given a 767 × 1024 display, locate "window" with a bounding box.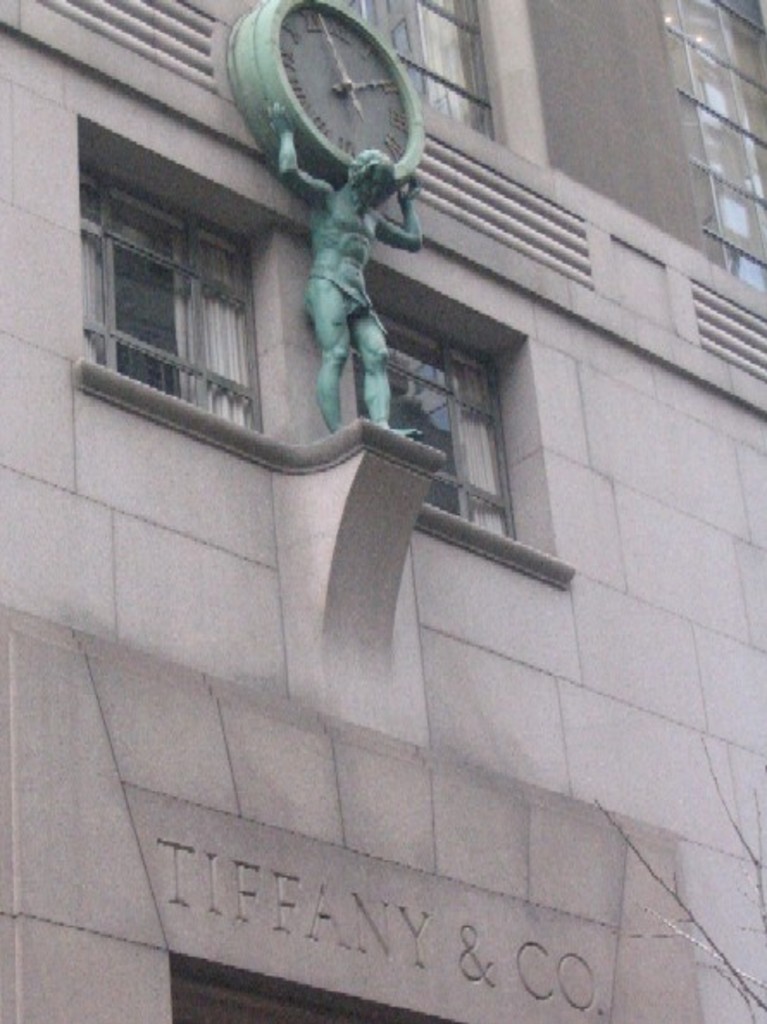
Located: x1=88, y1=98, x2=284, y2=433.
